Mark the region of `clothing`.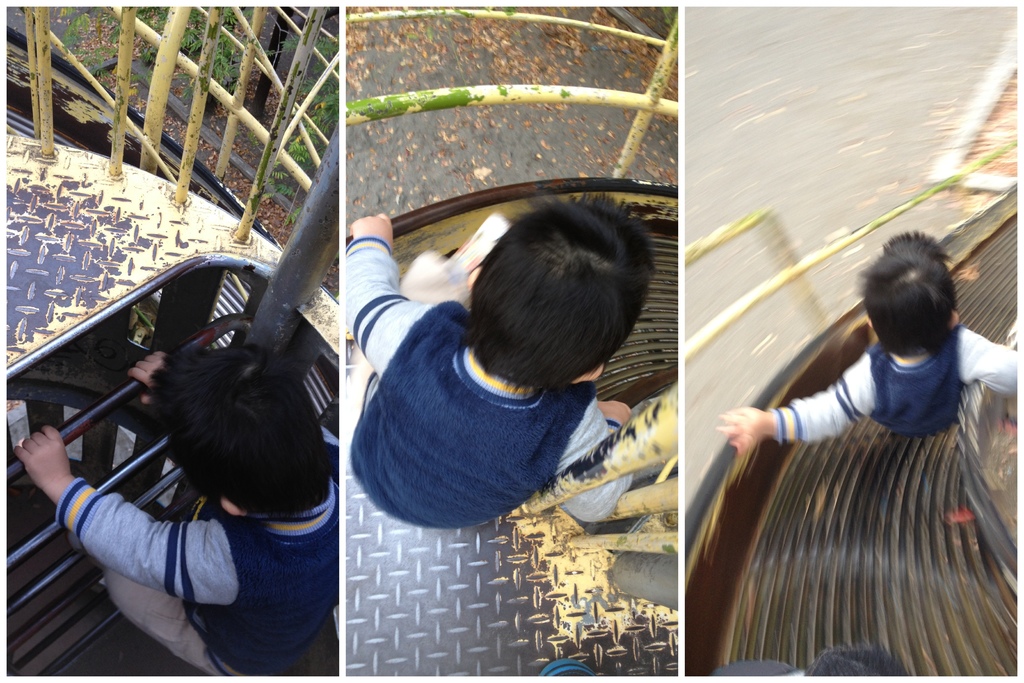
Region: region(766, 325, 1023, 445).
